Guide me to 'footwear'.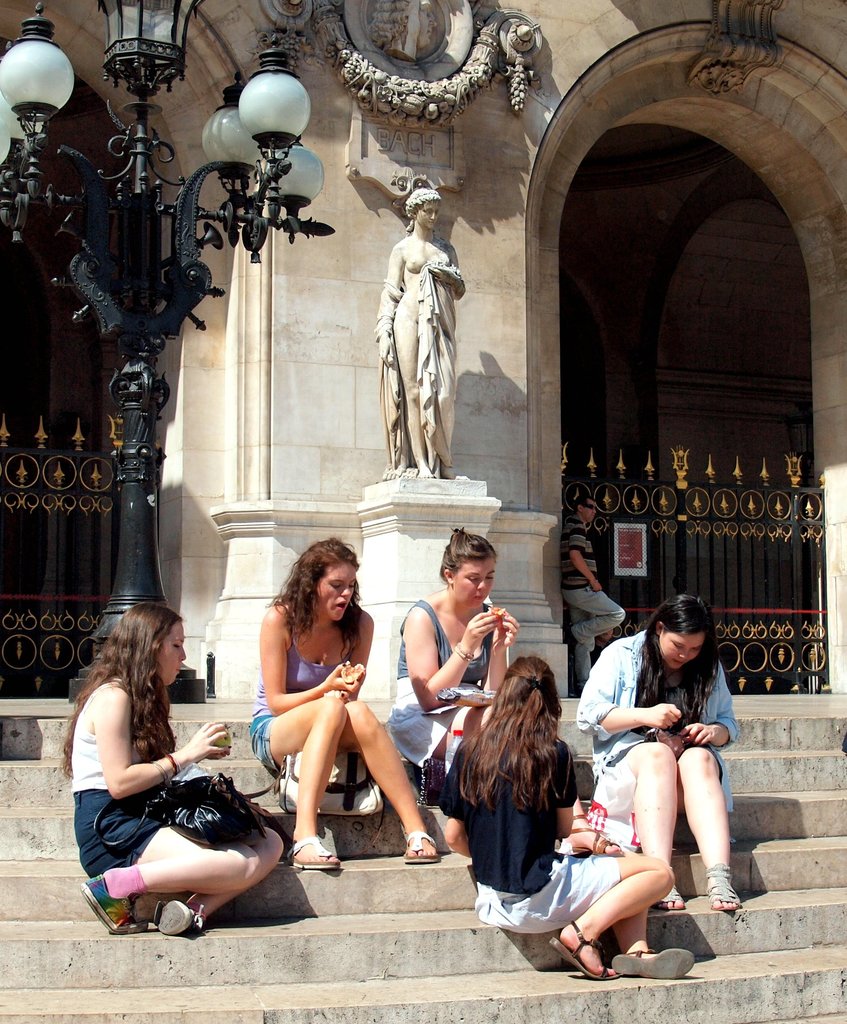
Guidance: pyautogui.locateOnScreen(546, 919, 622, 978).
